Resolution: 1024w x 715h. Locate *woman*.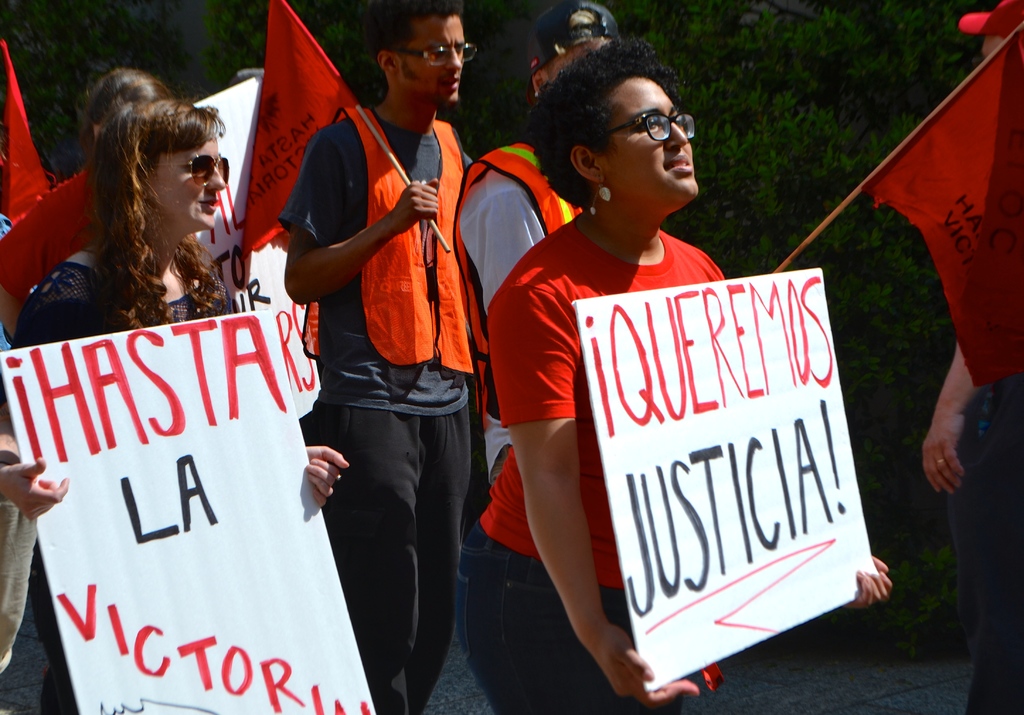
detection(0, 95, 349, 714).
